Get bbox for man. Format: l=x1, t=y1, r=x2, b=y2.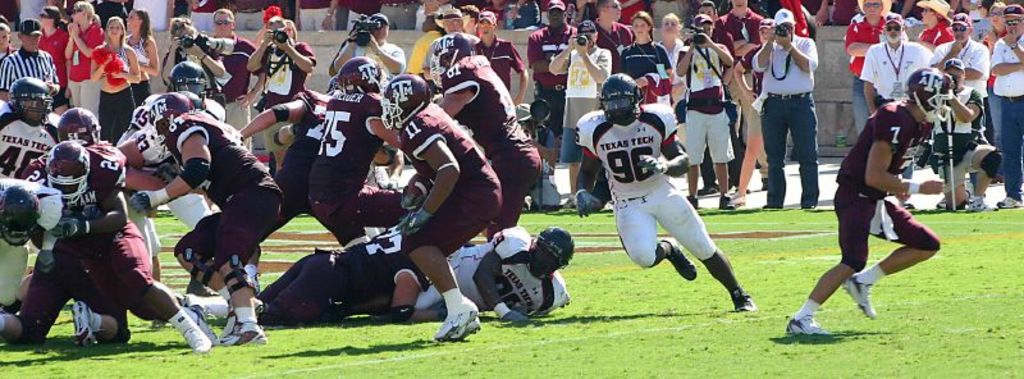
l=805, t=74, r=940, b=321.
